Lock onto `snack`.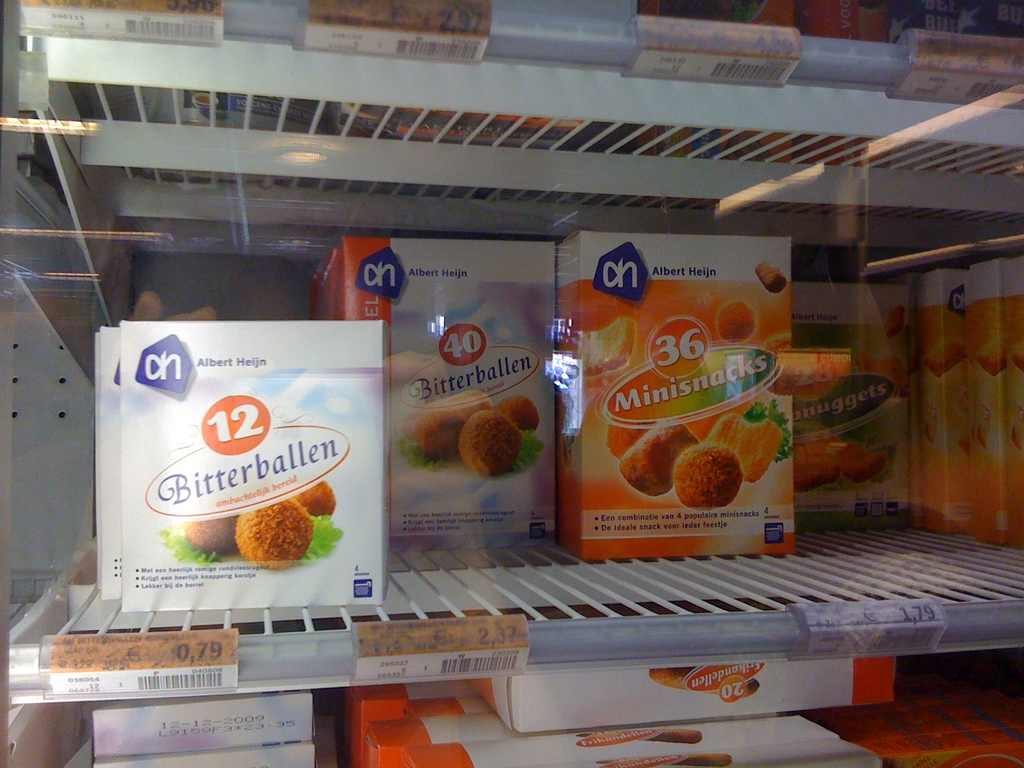
Locked: [left=837, top=442, right=886, bottom=484].
